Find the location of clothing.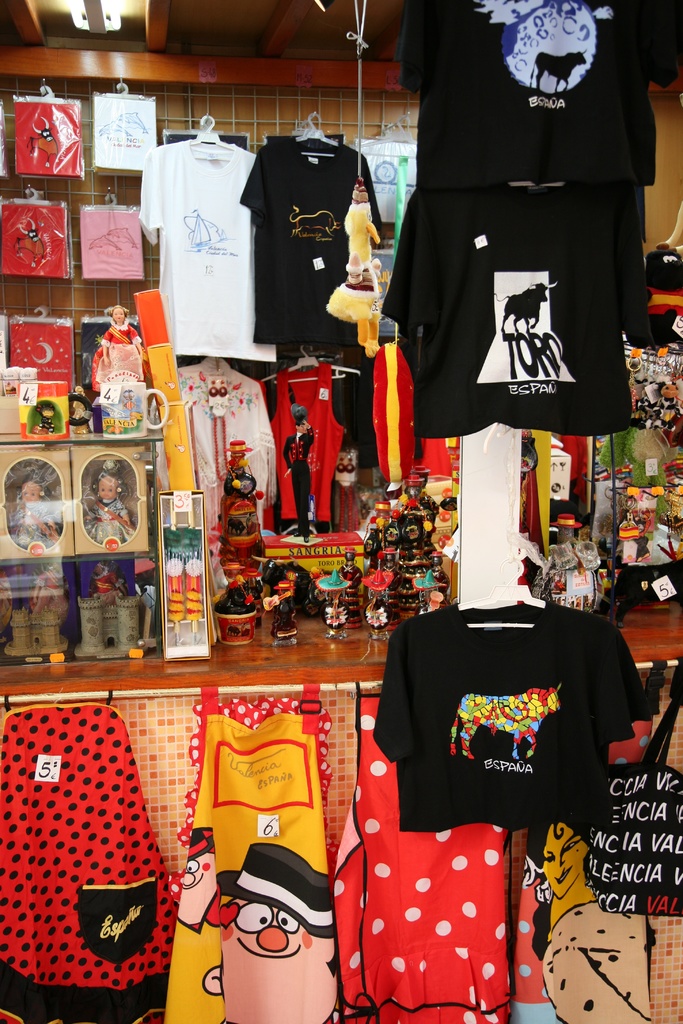
Location: bbox=[126, 124, 259, 371].
